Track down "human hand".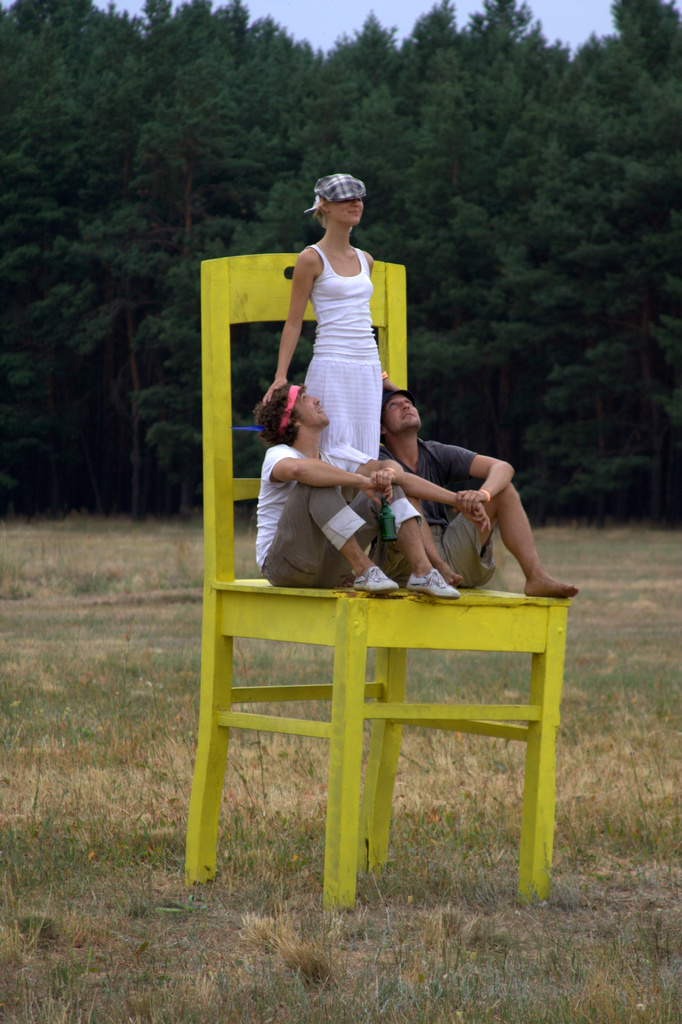
Tracked to x1=455, y1=493, x2=488, y2=517.
